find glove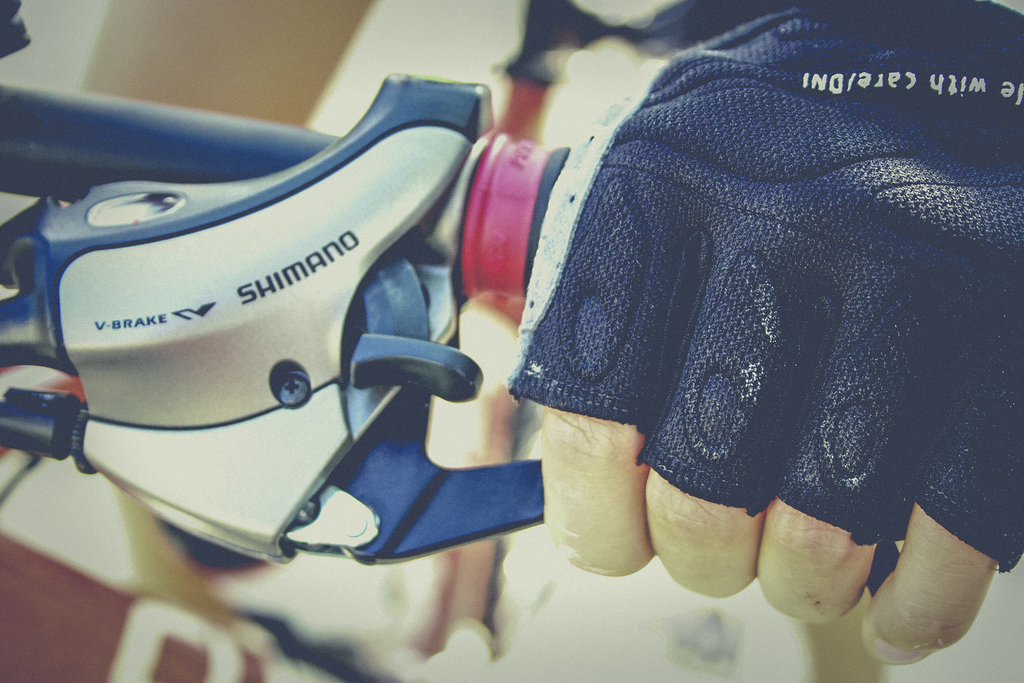
[x1=508, y1=0, x2=1023, y2=572]
